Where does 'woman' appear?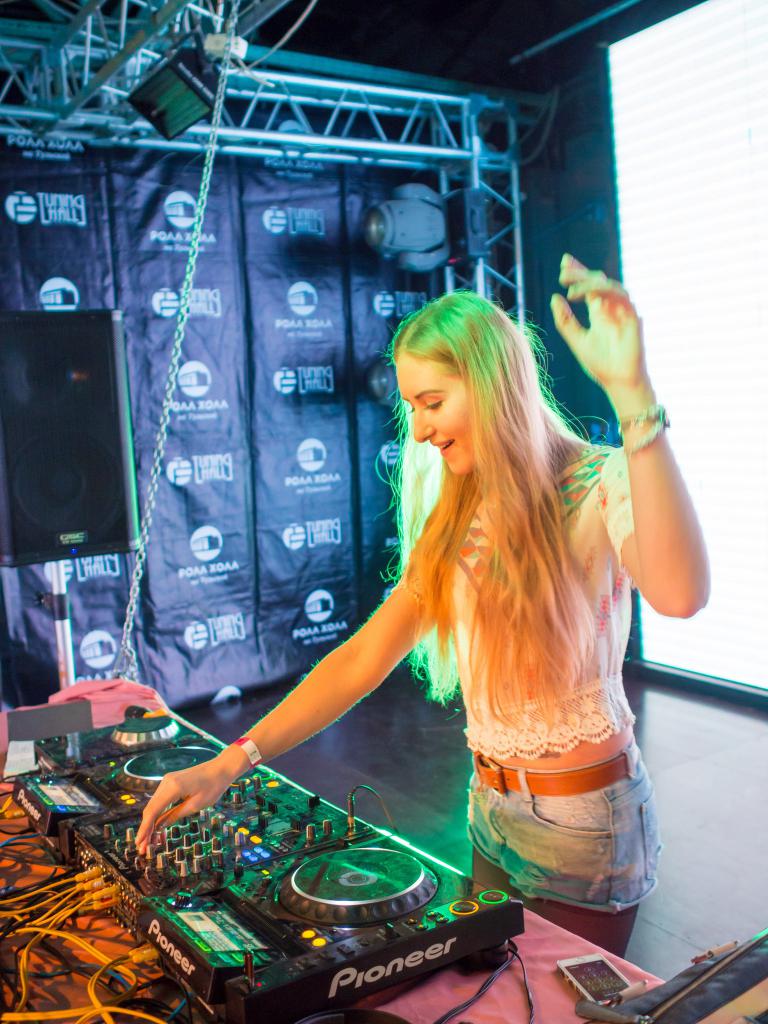
Appears at pyautogui.locateOnScreen(180, 234, 678, 955).
